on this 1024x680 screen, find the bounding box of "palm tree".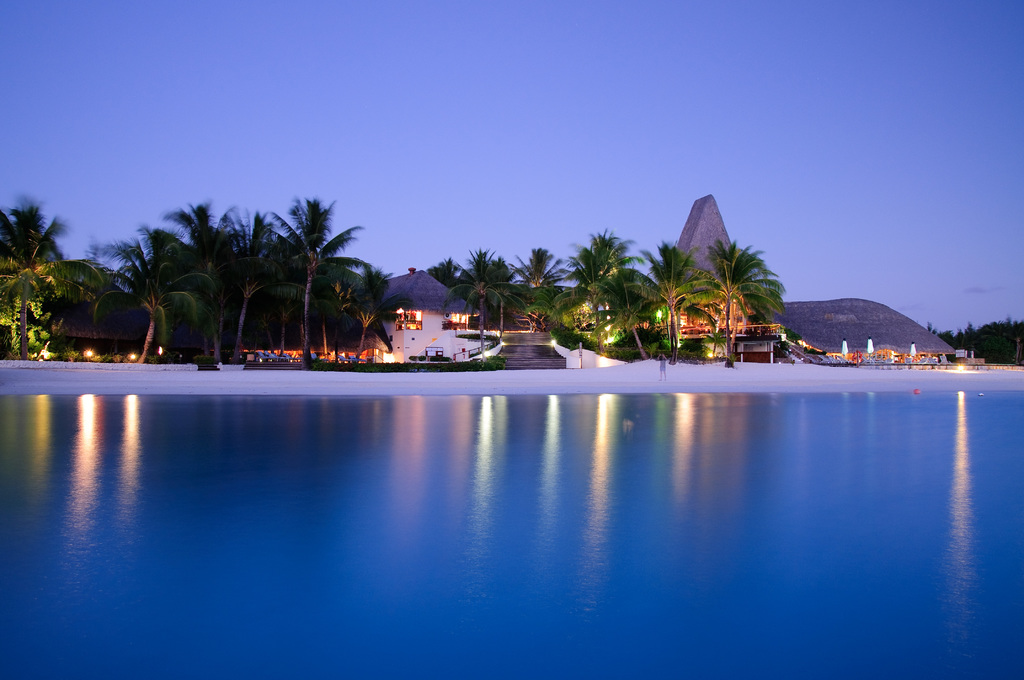
Bounding box: {"left": 487, "top": 255, "right": 533, "bottom": 345}.
